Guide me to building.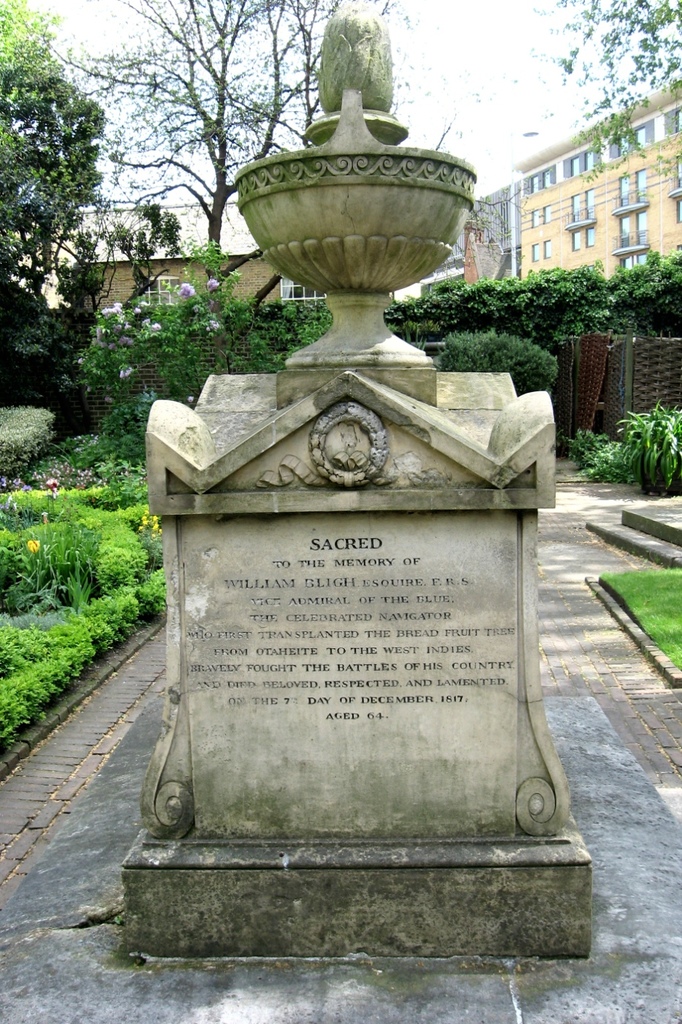
Guidance: bbox(456, 180, 519, 285).
